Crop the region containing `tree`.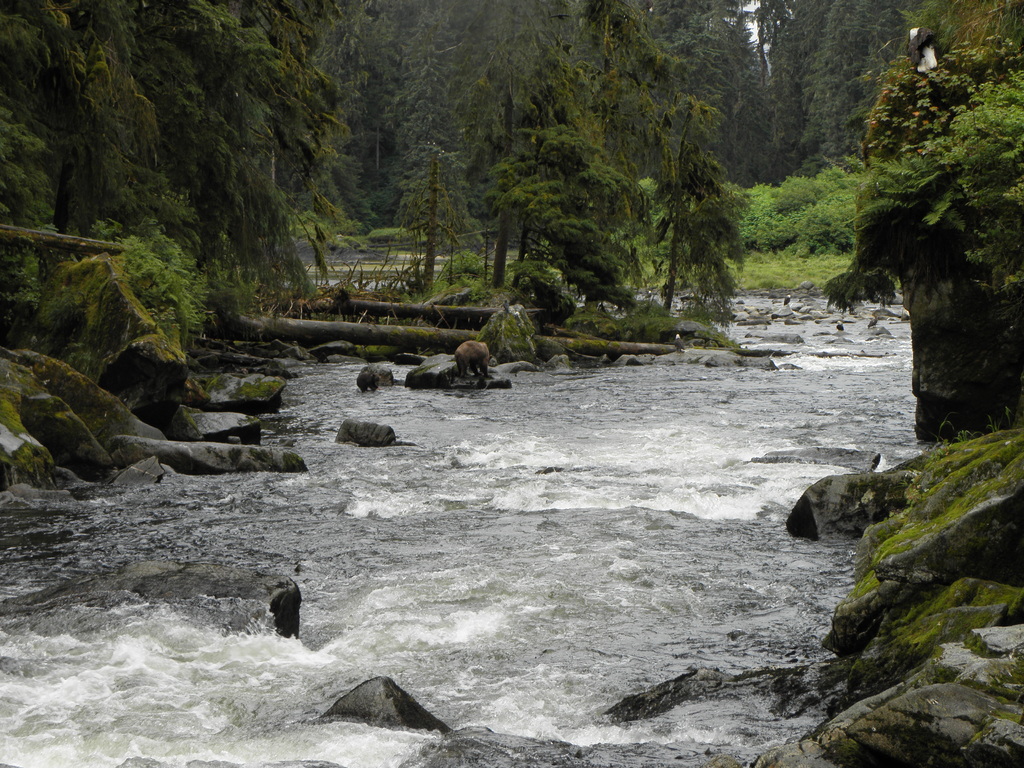
Crop region: bbox(838, 0, 920, 133).
